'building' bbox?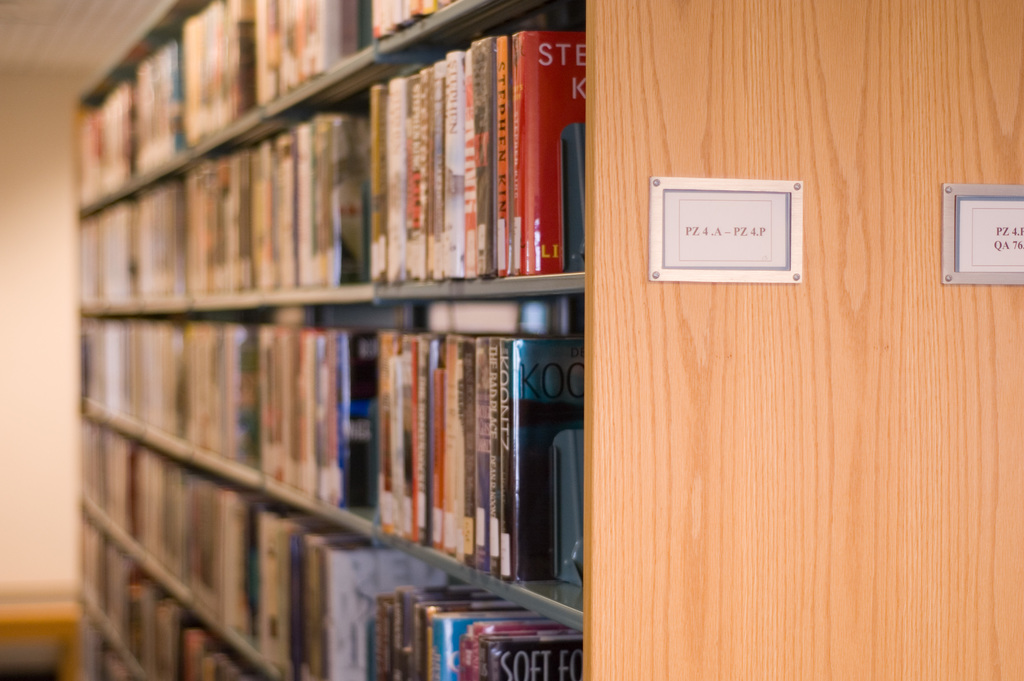
{"left": 0, "top": 0, "right": 1023, "bottom": 680}
